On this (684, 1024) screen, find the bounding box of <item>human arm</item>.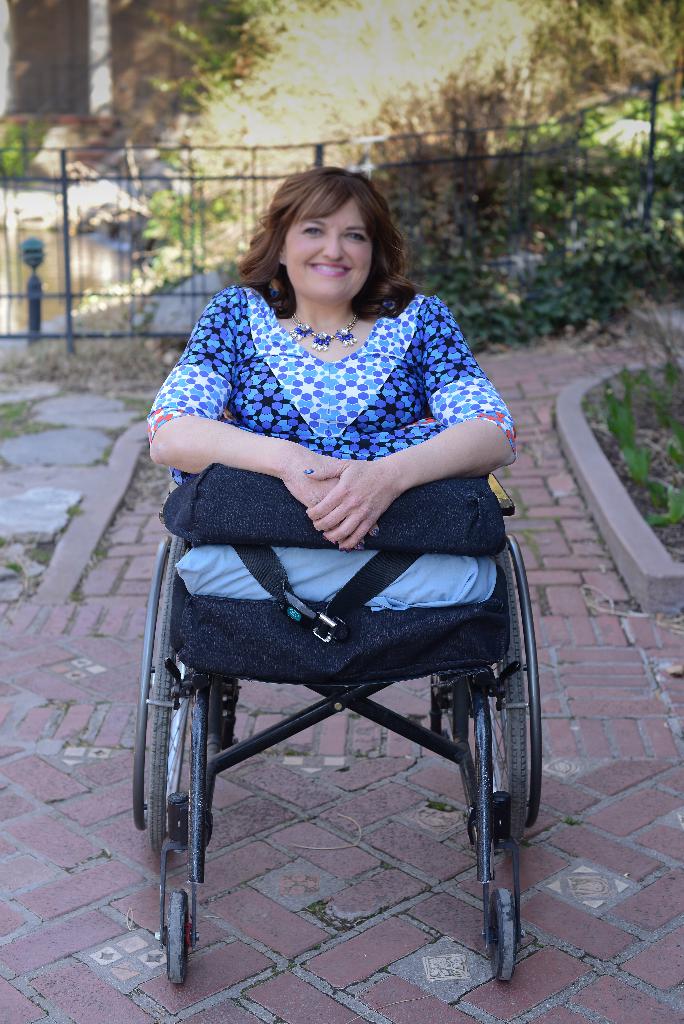
Bounding box: (146, 295, 378, 546).
